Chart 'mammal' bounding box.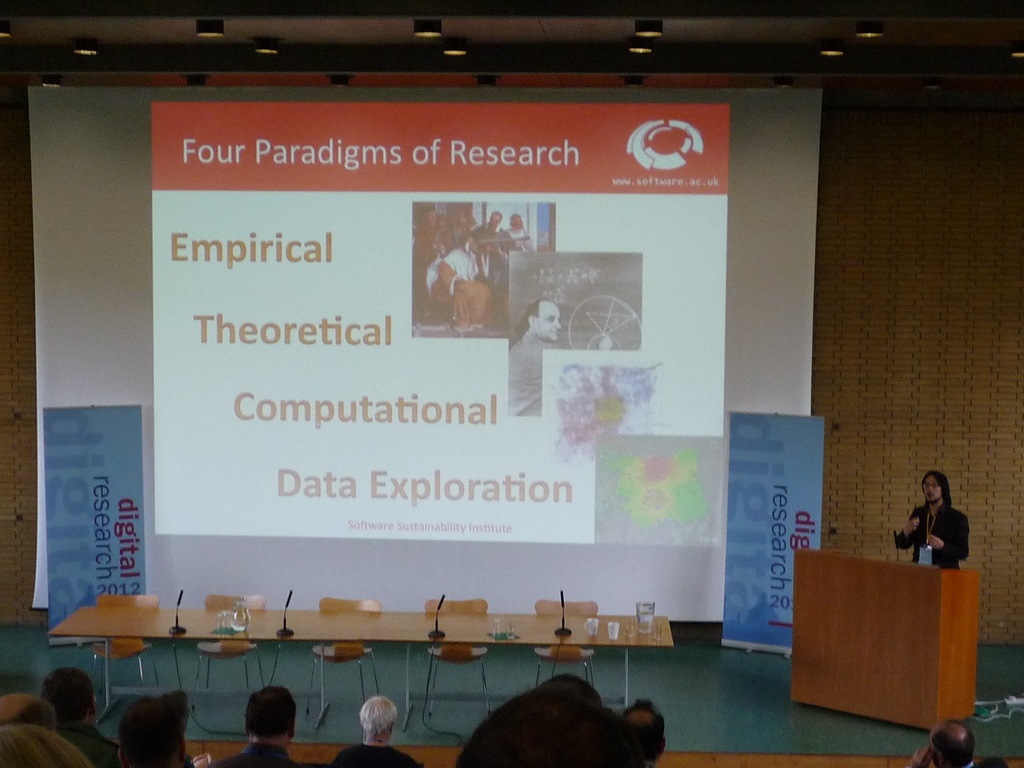
Charted: (0,691,89,765).
